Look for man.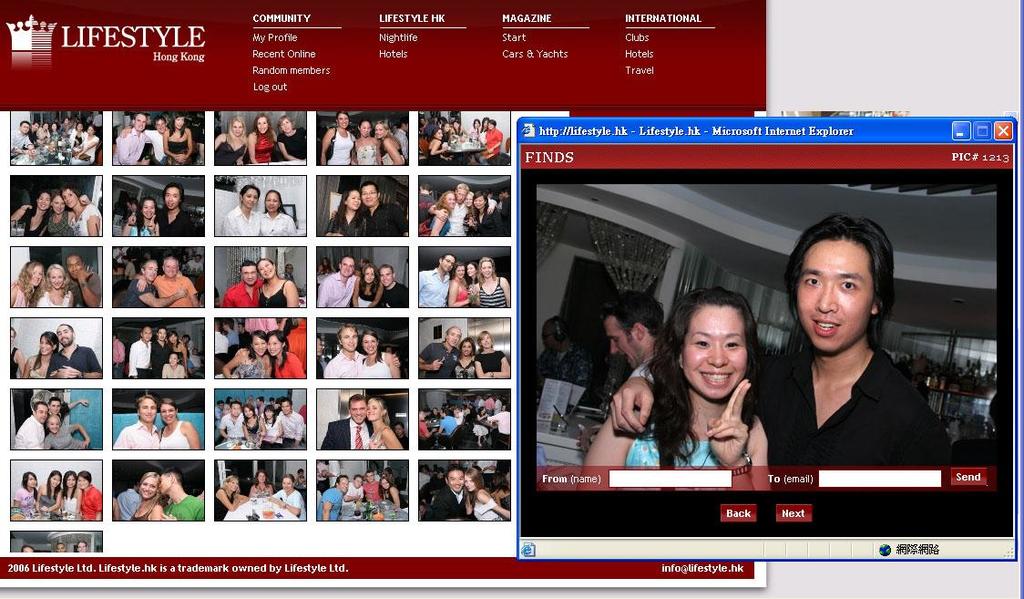
Found: region(10, 124, 35, 154).
